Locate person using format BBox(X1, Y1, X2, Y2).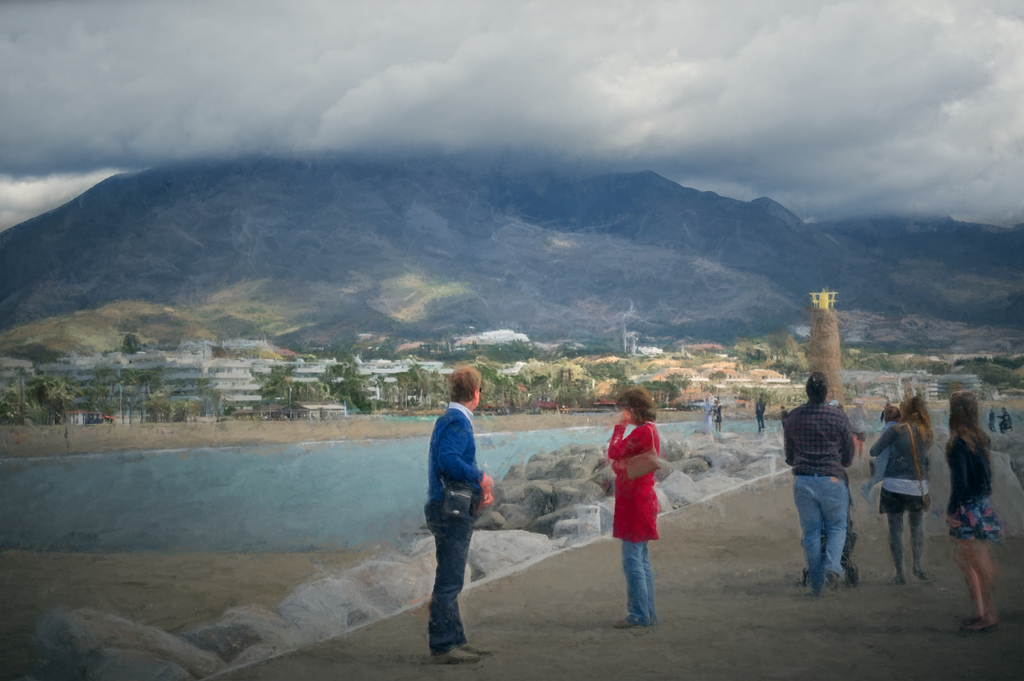
BBox(987, 406, 995, 431).
